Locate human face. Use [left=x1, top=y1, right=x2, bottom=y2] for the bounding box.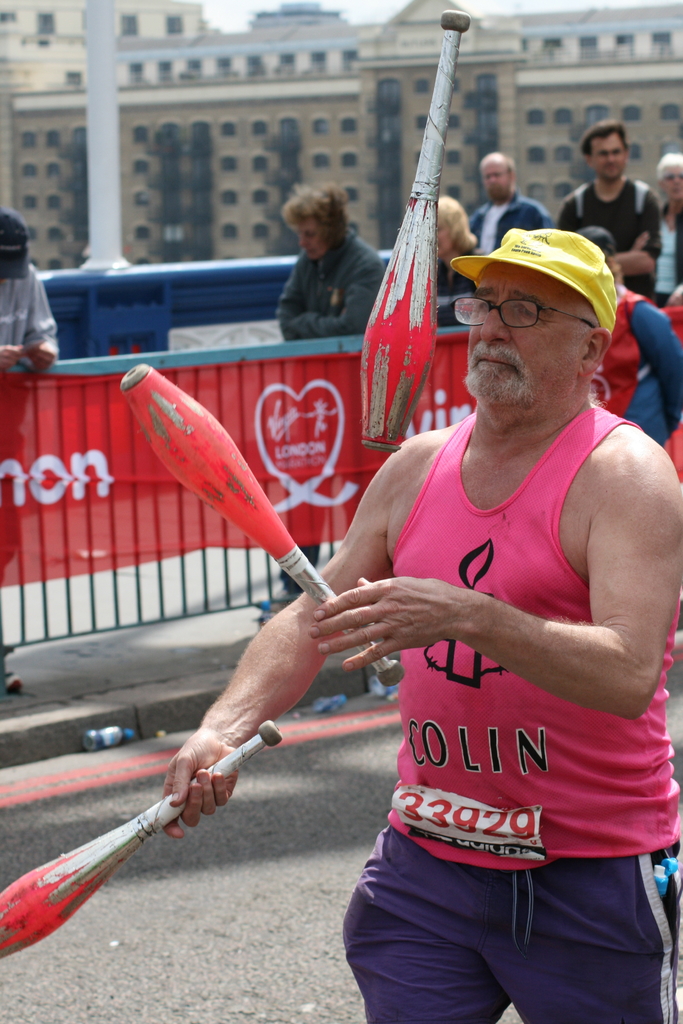
[left=654, top=164, right=682, bottom=202].
